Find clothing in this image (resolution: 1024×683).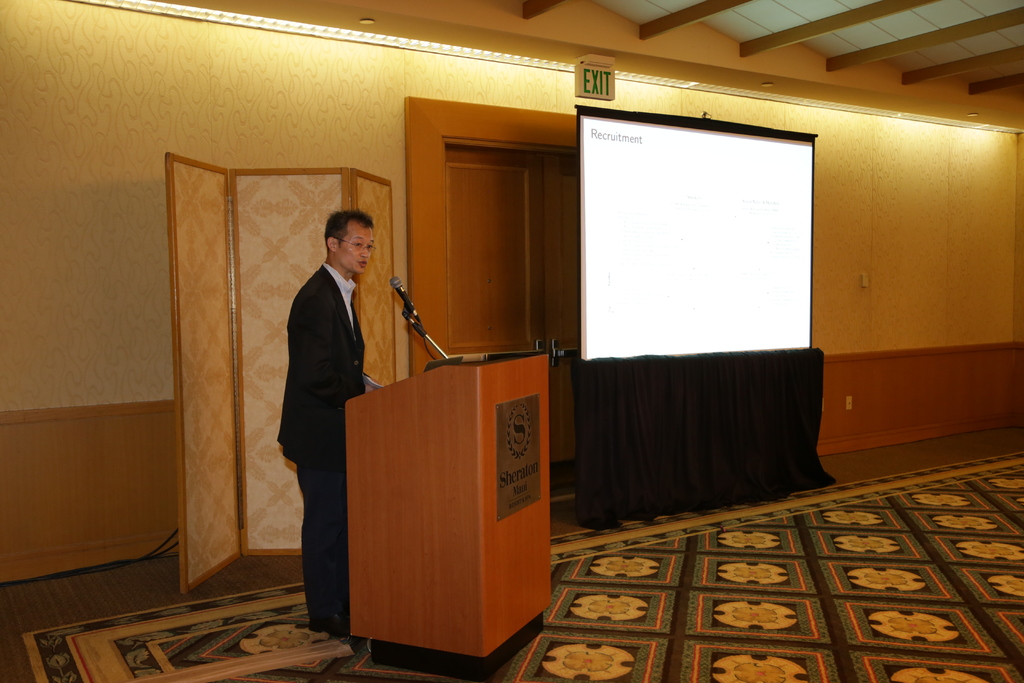
crop(259, 257, 365, 564).
